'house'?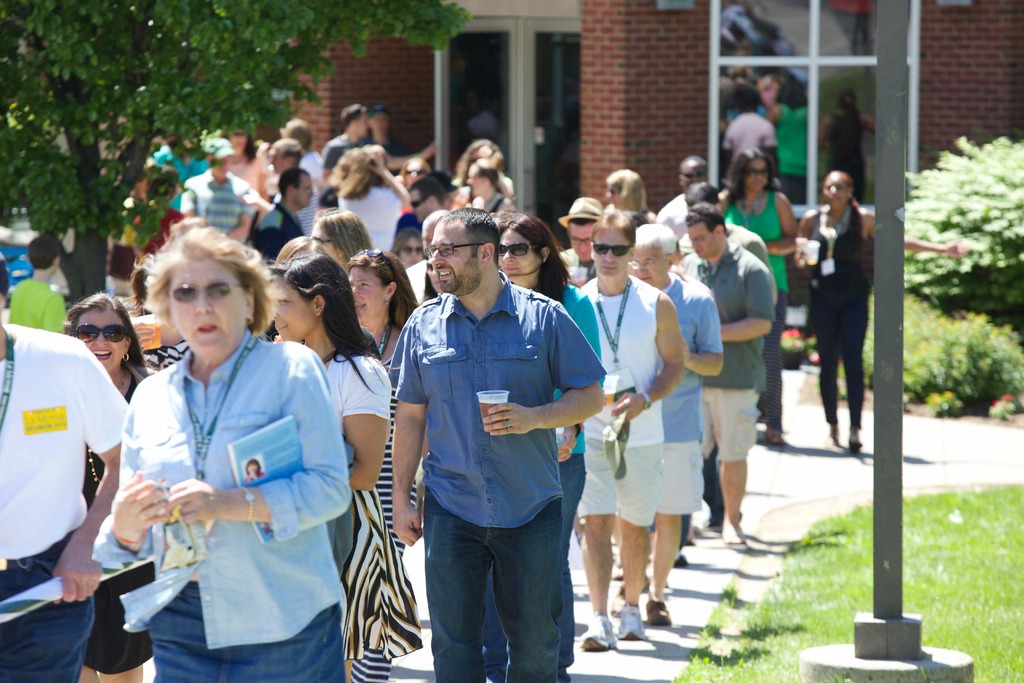
select_region(435, 0, 585, 245)
